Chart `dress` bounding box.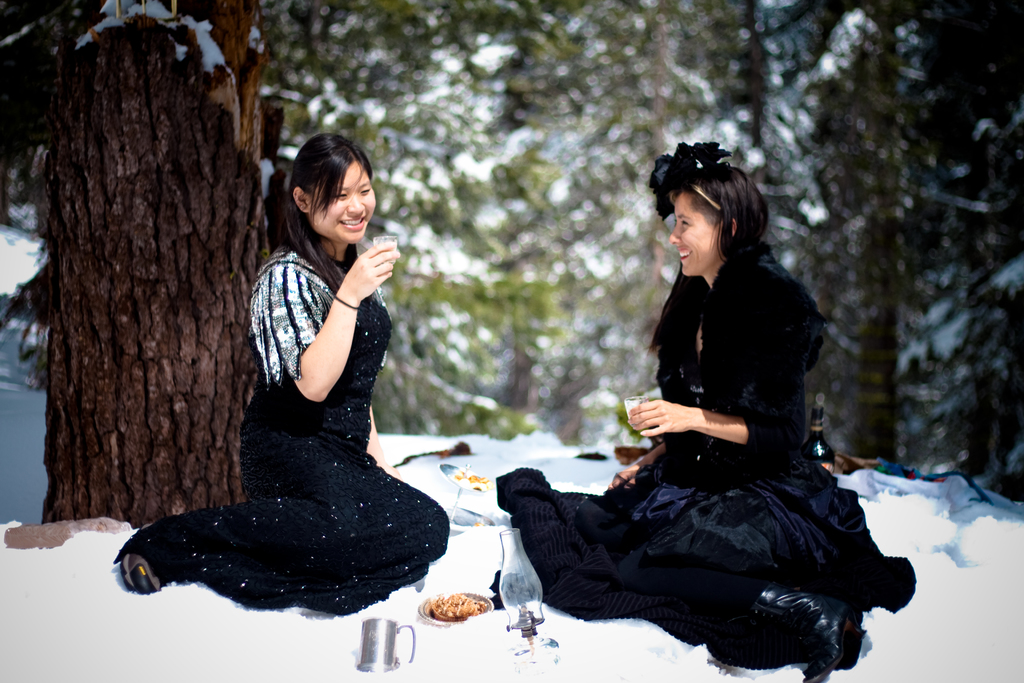
Charted: 549,235,877,633.
